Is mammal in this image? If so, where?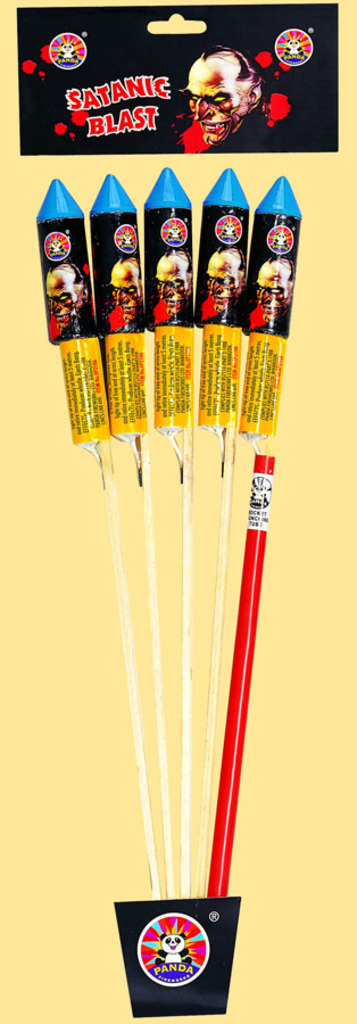
Yes, at 57, 41, 75, 59.
